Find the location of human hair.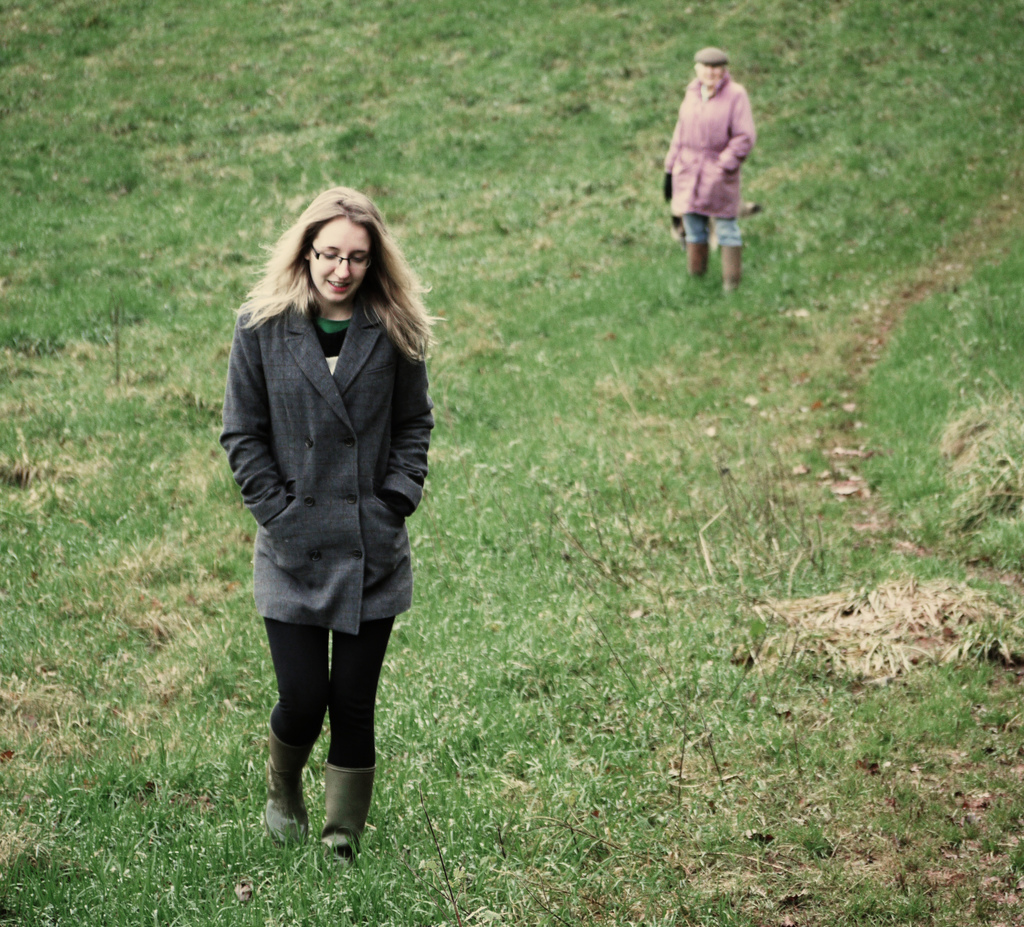
Location: (263, 191, 415, 359).
